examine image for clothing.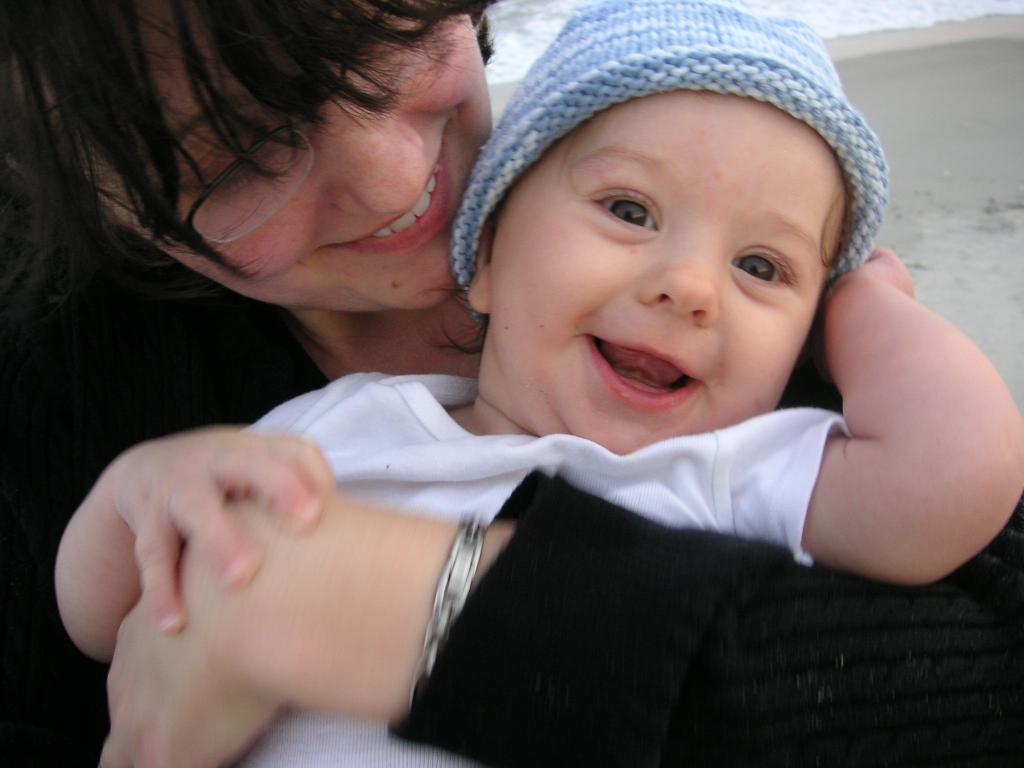
Examination result: select_region(0, 246, 1023, 767).
